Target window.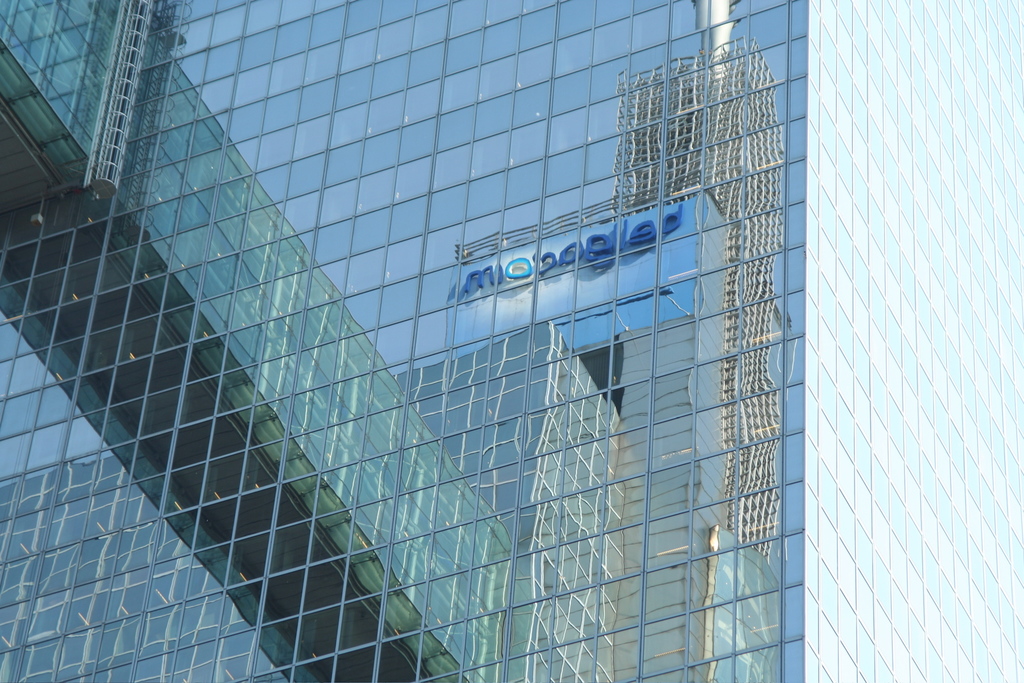
Target region: <bbox>451, 72, 804, 568</bbox>.
